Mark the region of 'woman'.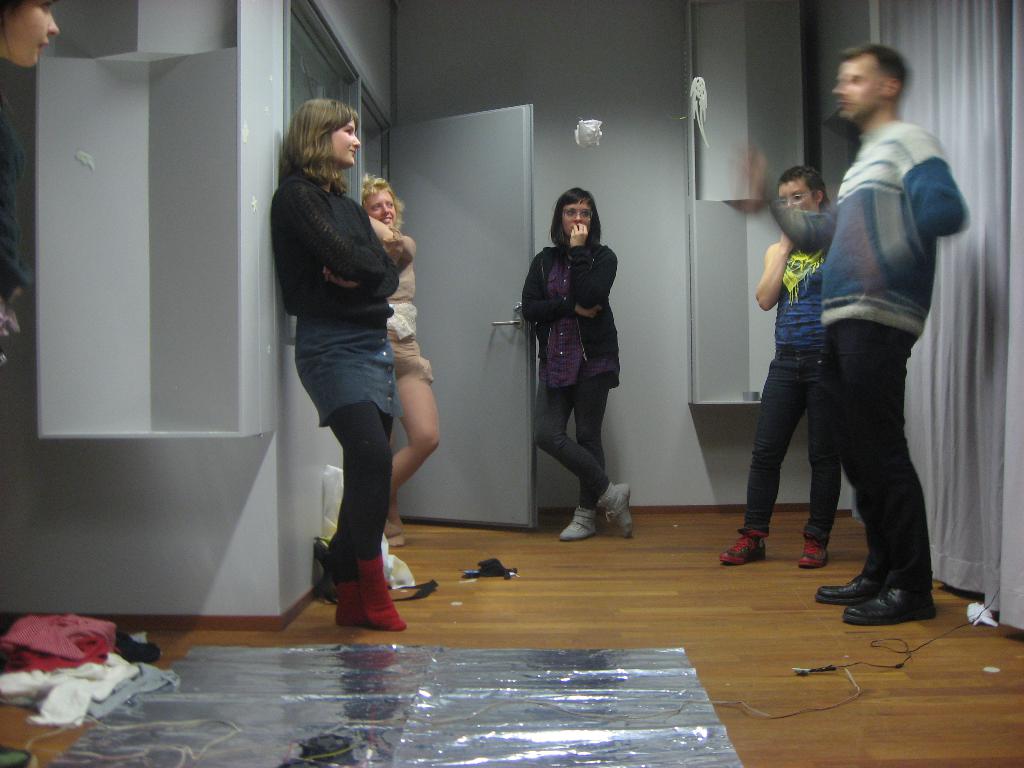
Region: <bbox>355, 169, 444, 537</bbox>.
